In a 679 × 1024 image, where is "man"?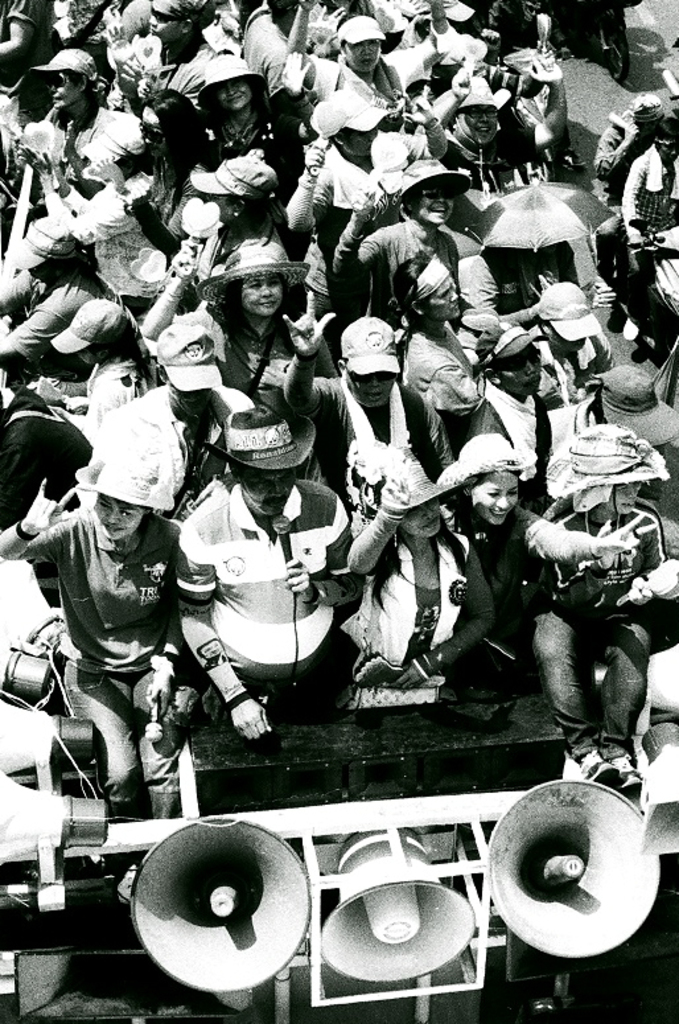
279,283,458,531.
